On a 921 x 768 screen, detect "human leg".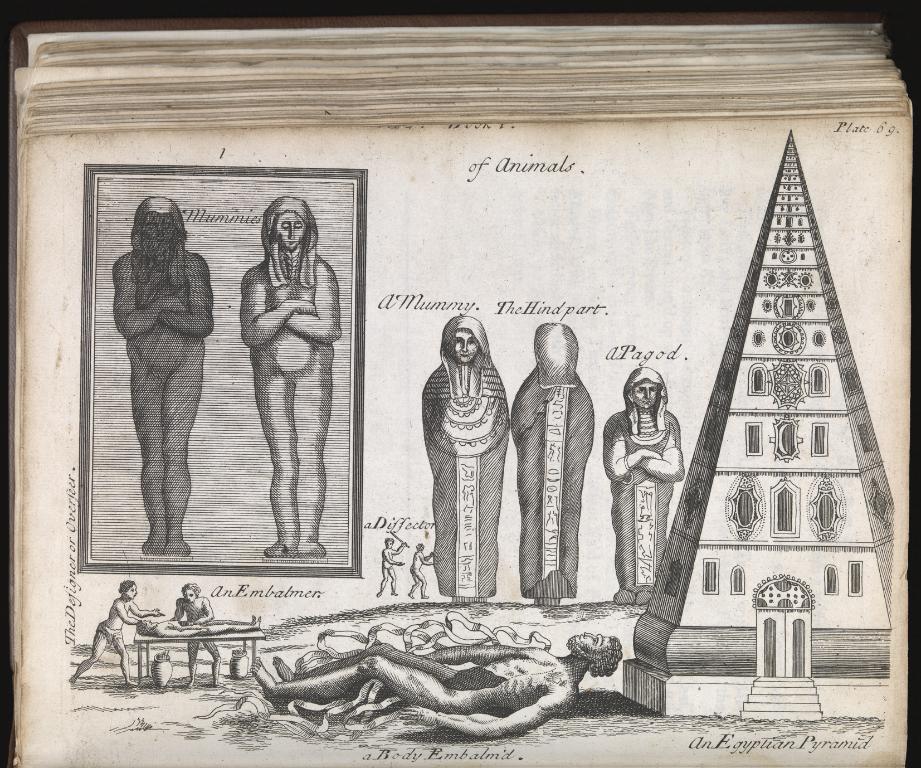
region(165, 349, 208, 550).
